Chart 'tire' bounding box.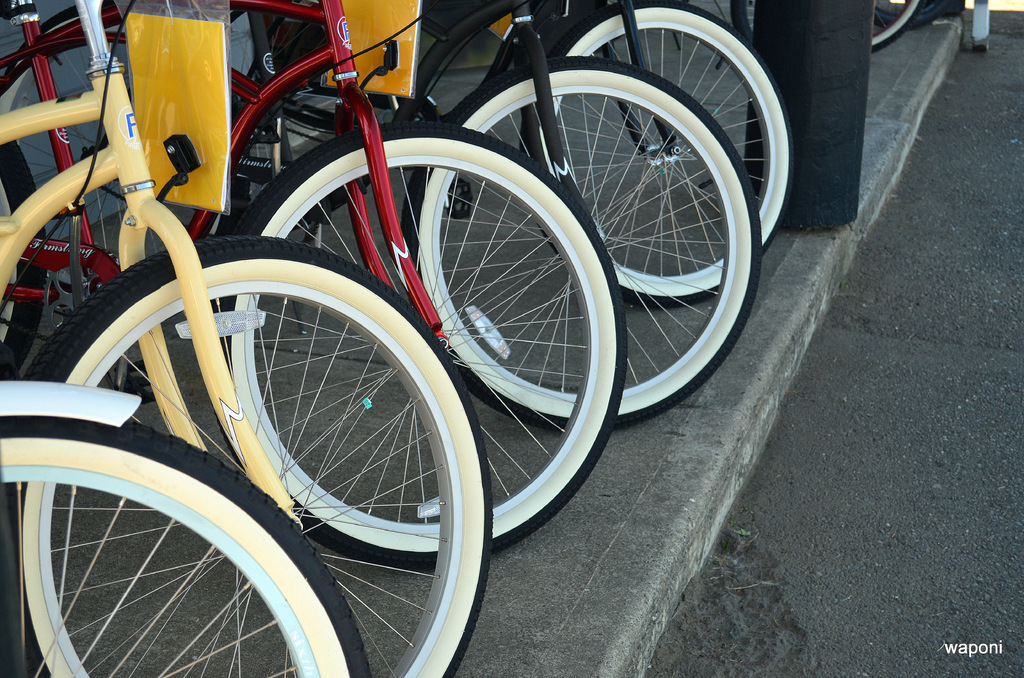
Charted: pyautogui.locateOnScreen(870, 0, 918, 52).
